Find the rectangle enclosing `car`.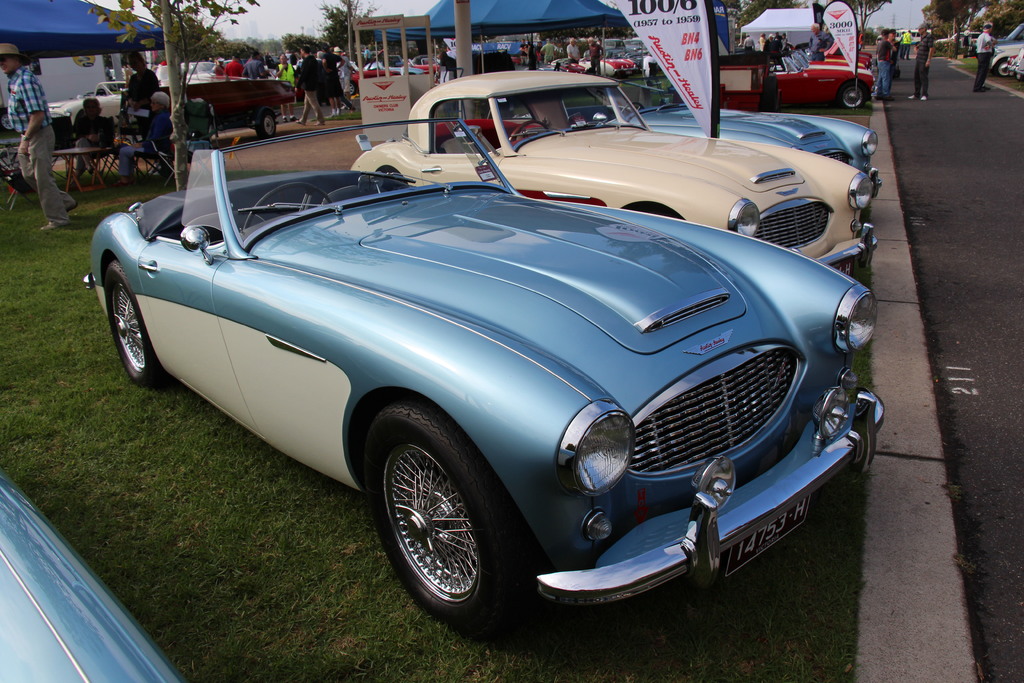
crop(162, 63, 294, 139).
